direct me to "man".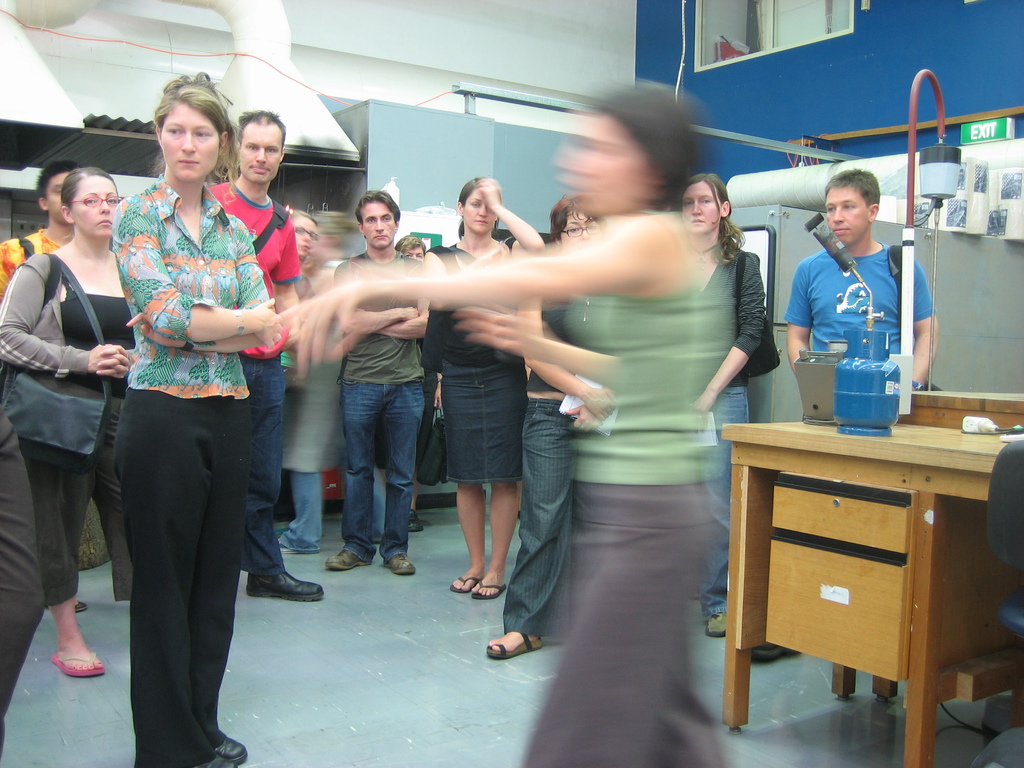
Direction: crop(780, 168, 933, 388).
